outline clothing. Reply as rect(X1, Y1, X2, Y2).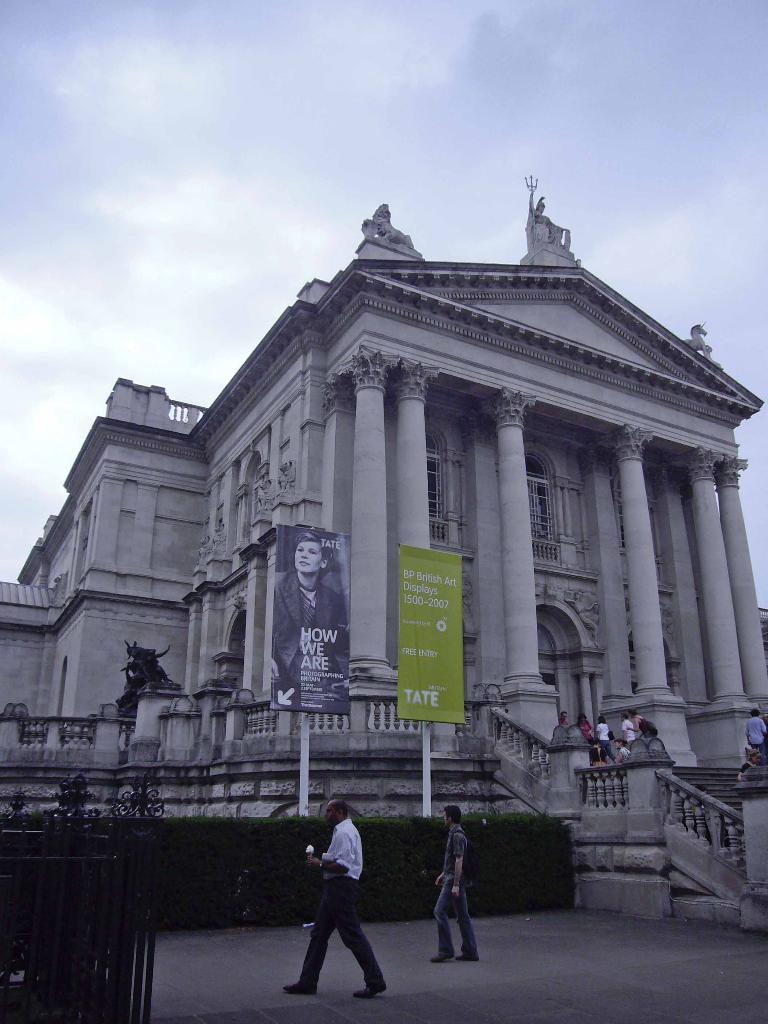
rect(427, 815, 488, 963).
